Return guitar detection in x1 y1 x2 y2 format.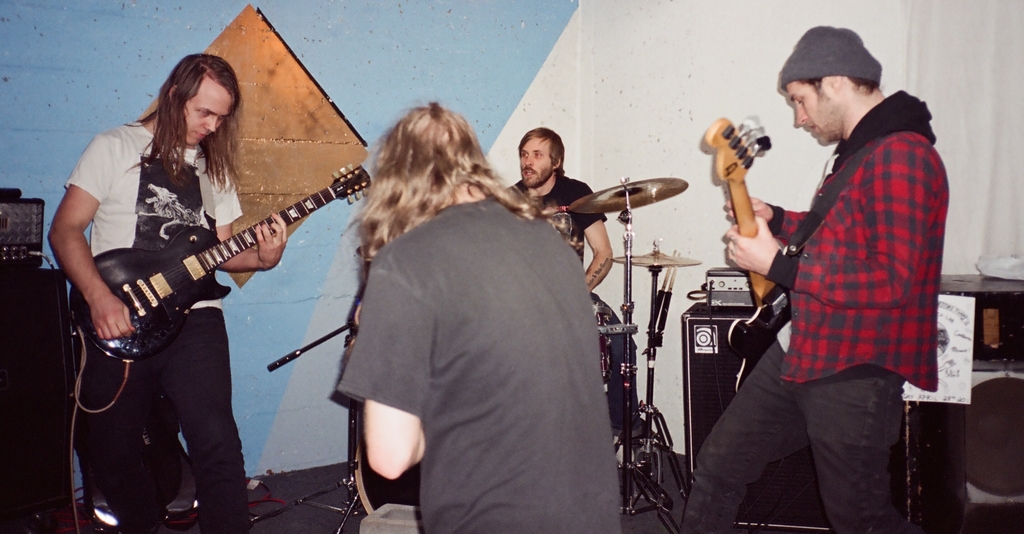
347 392 441 508.
